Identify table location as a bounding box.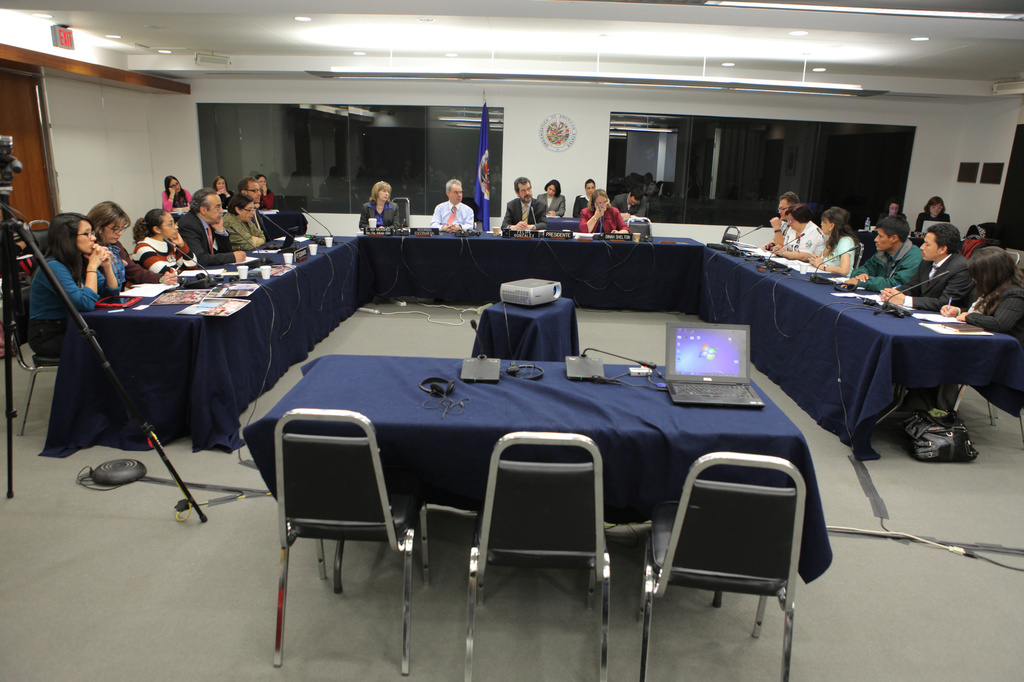
41,230,1022,453.
